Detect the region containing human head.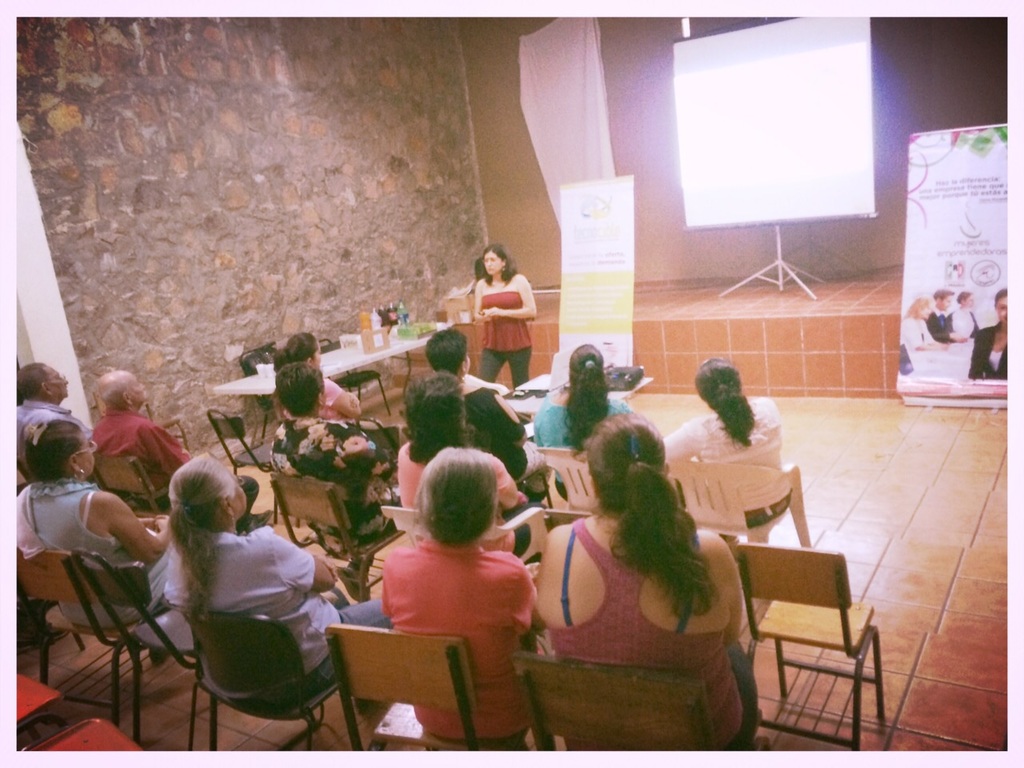
crop(910, 294, 930, 320).
